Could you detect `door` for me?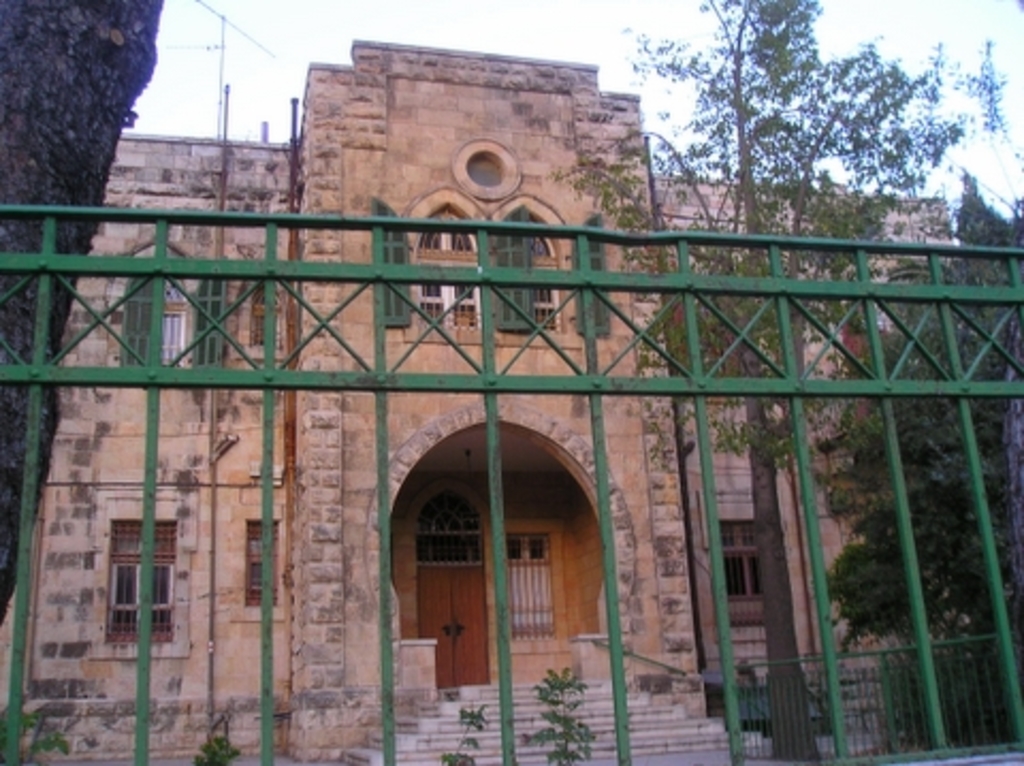
Detection result: {"left": 416, "top": 570, "right": 459, "bottom": 687}.
